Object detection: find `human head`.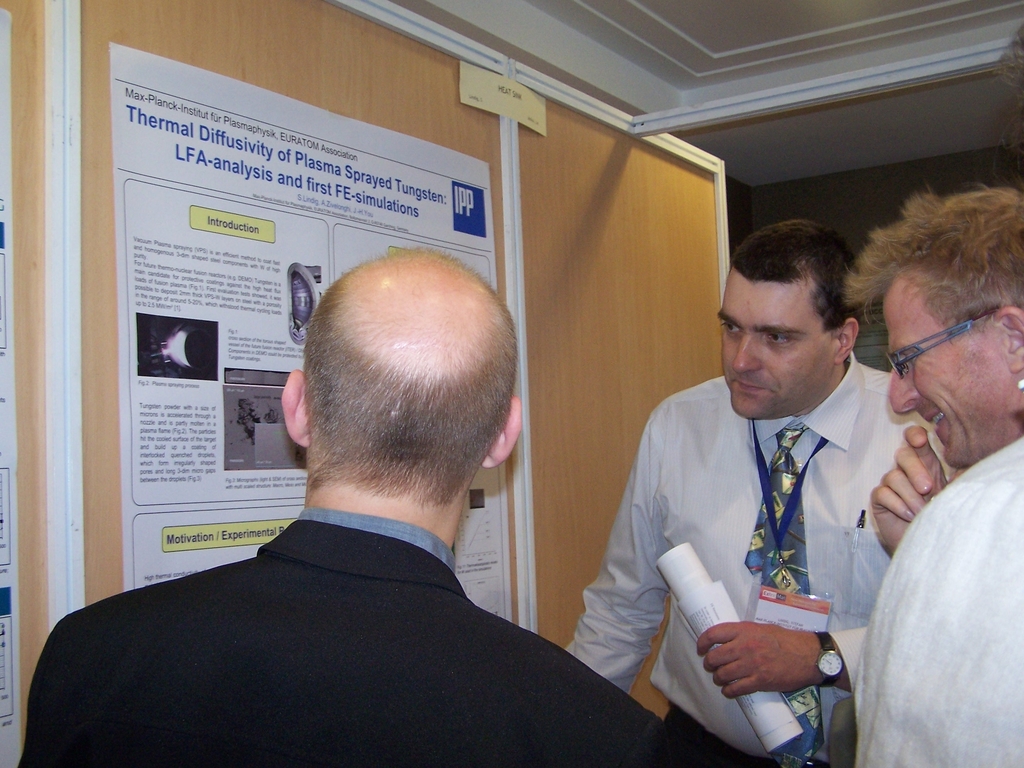
box(277, 246, 524, 515).
